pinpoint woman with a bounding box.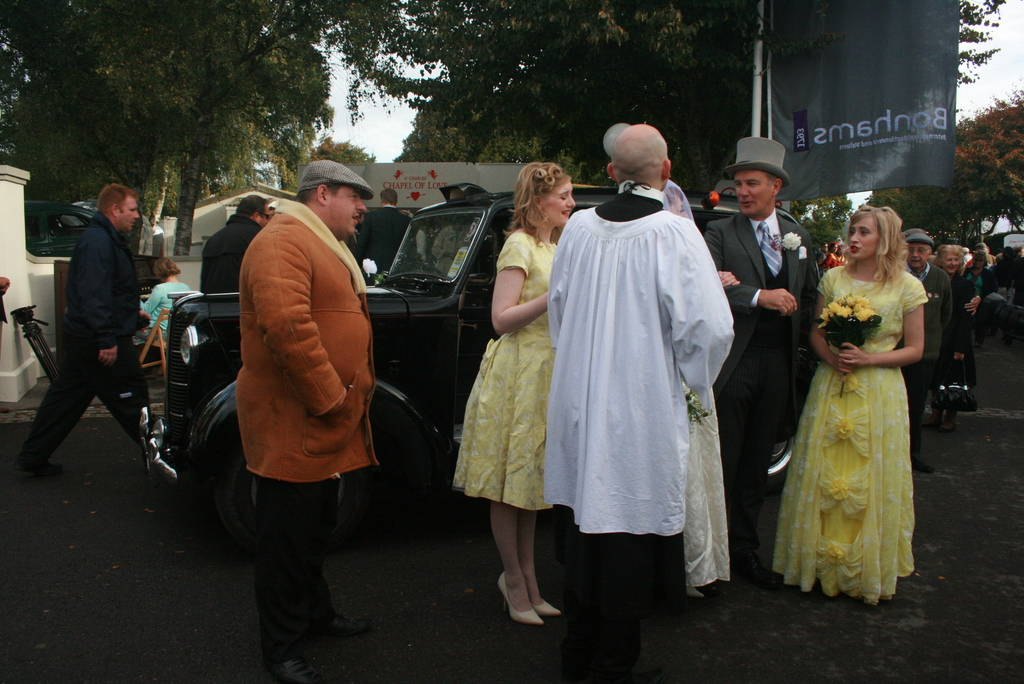
[x1=131, y1=258, x2=189, y2=373].
